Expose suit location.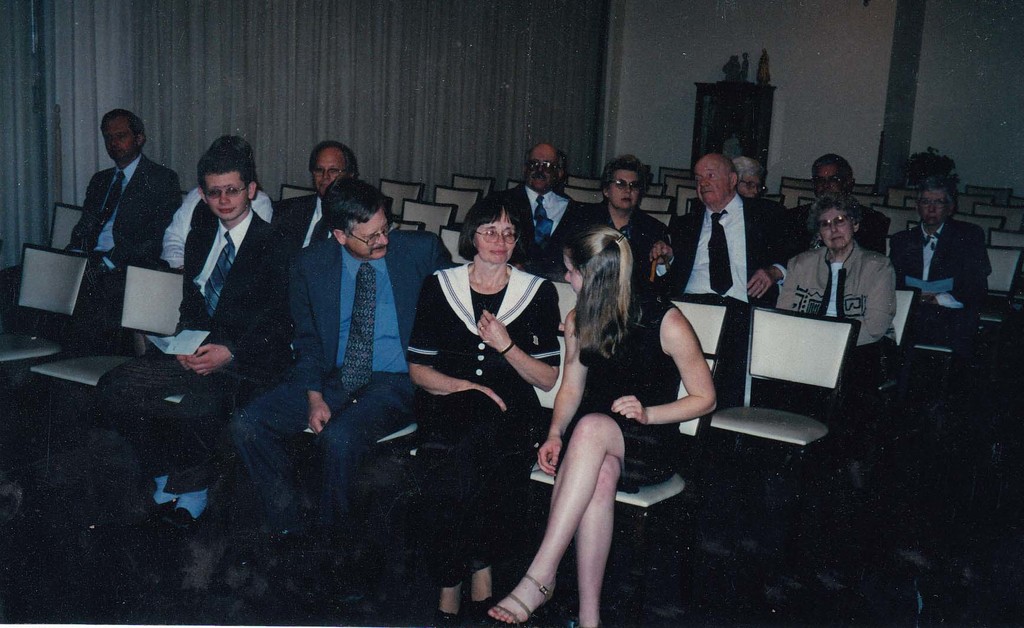
Exposed at 664:190:808:310.
